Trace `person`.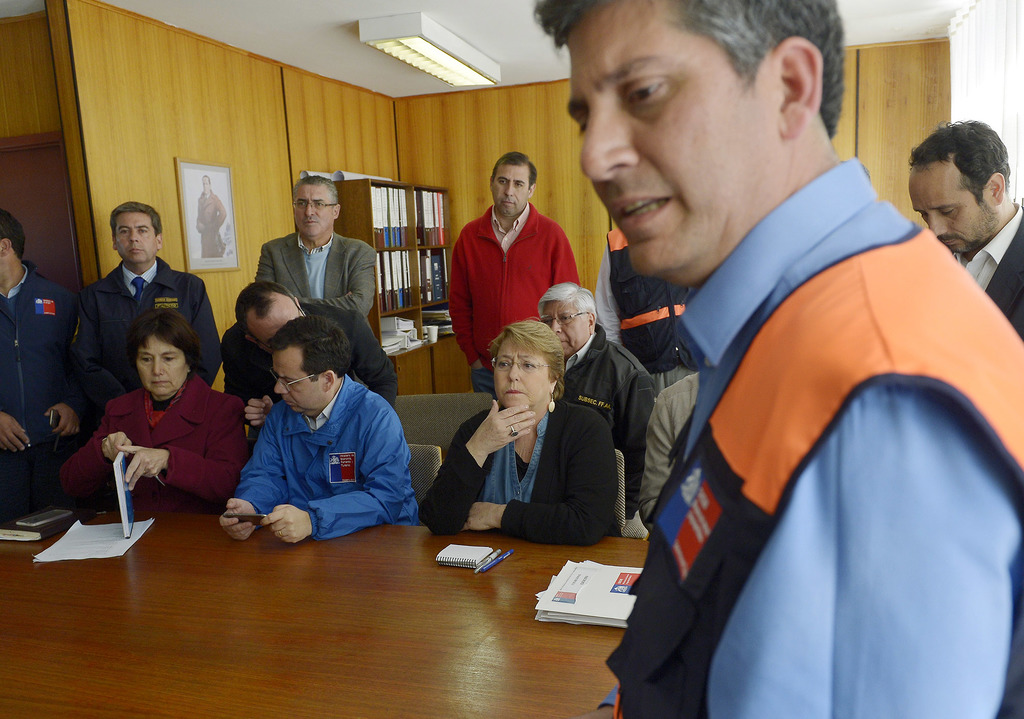
Traced to Rect(95, 303, 240, 536).
